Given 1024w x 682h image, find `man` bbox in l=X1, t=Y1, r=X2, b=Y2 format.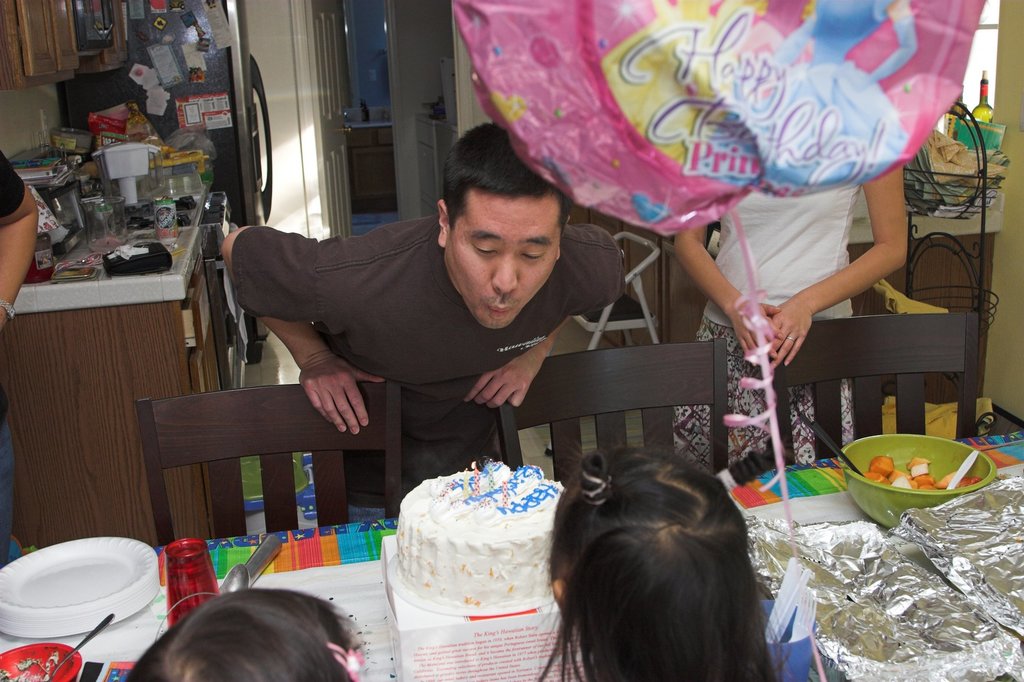
l=211, t=150, r=663, b=505.
